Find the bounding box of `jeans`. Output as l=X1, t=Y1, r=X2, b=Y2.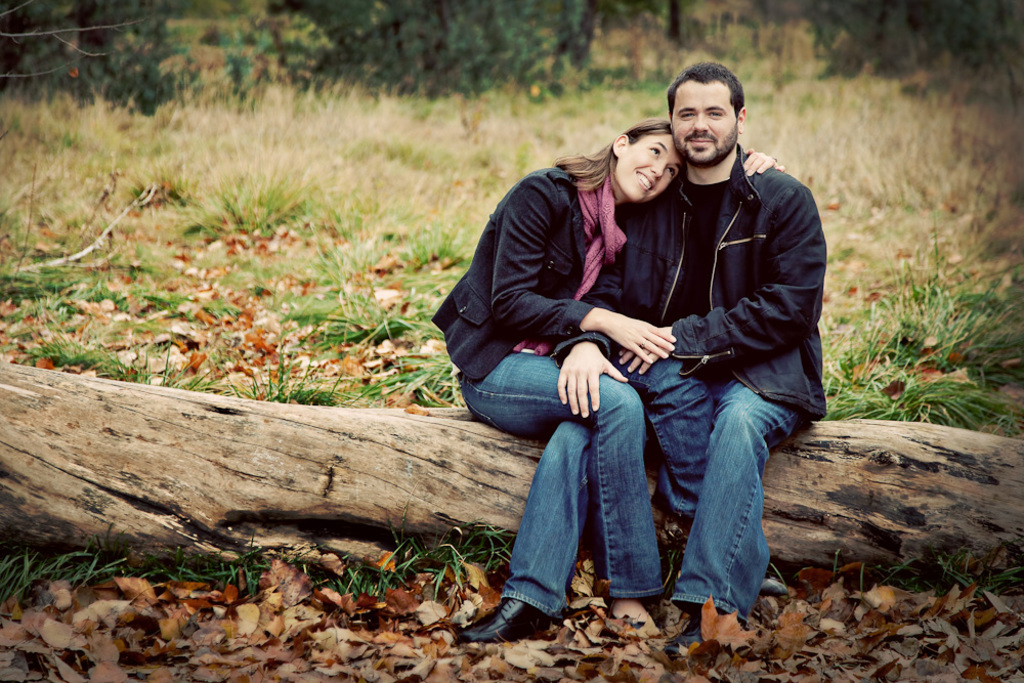
l=633, t=361, r=806, b=620.
